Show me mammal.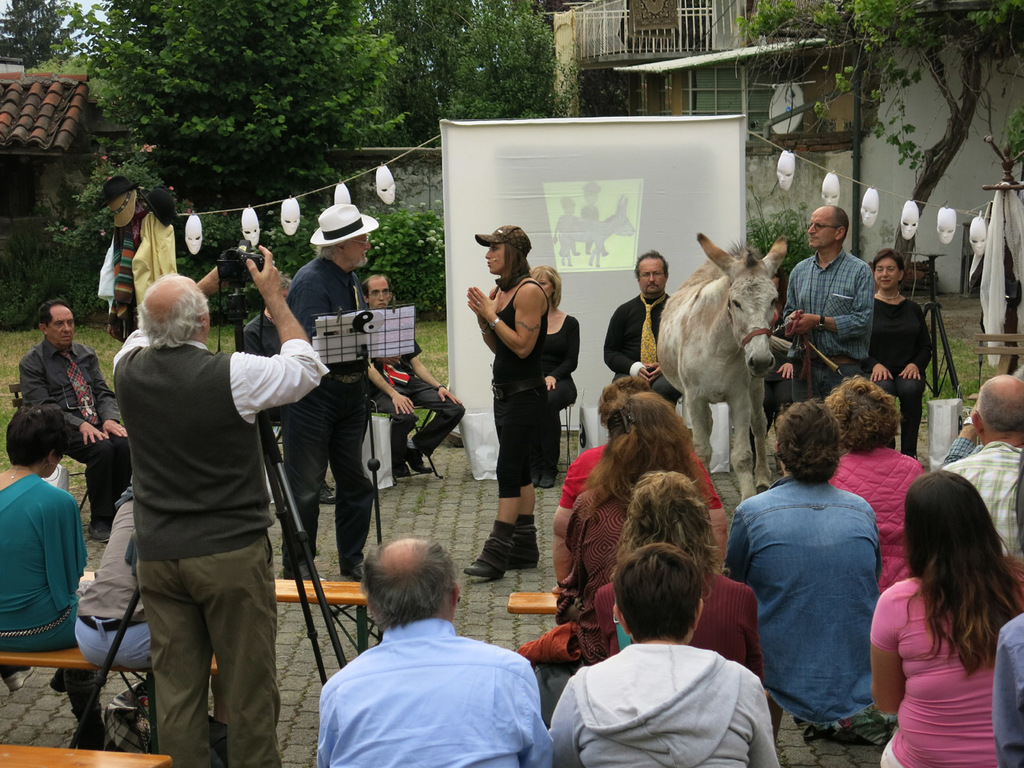
mammal is here: x1=71 y1=477 x2=146 y2=673.
